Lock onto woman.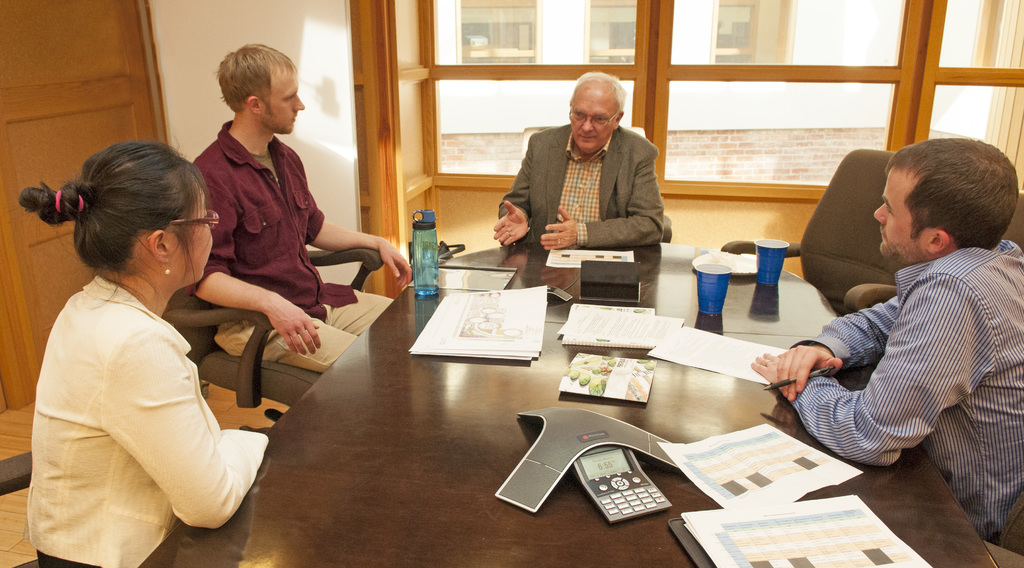
Locked: crop(9, 136, 267, 567).
